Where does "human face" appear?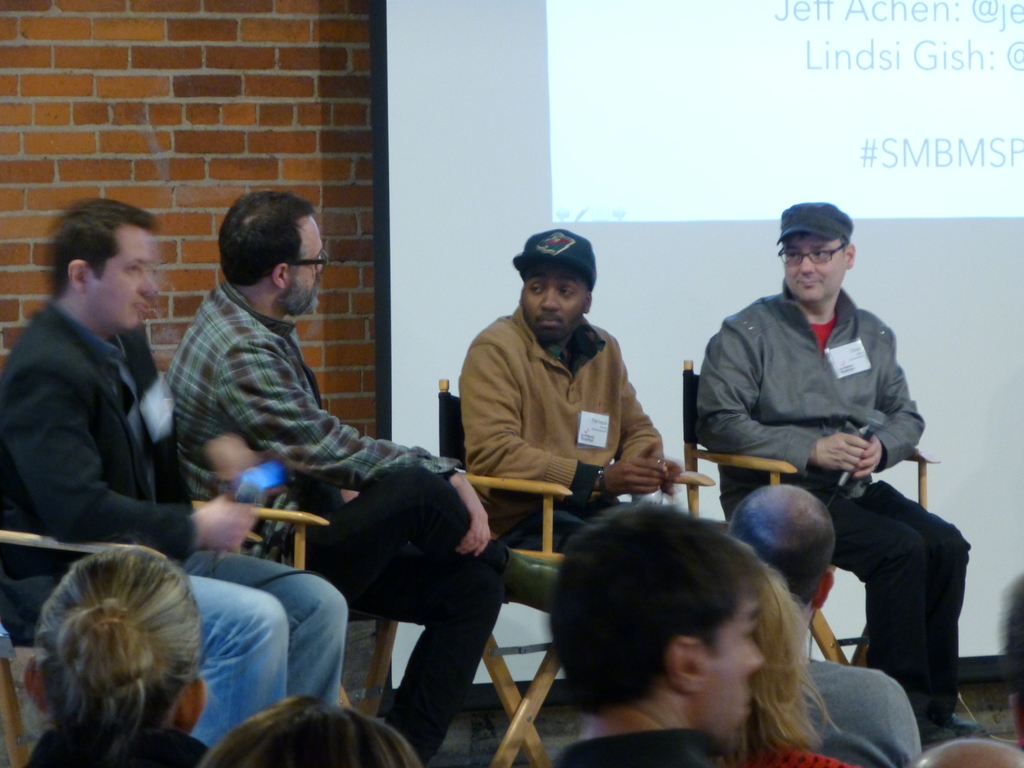
Appears at pyautogui.locateOnScreen(520, 260, 588, 331).
